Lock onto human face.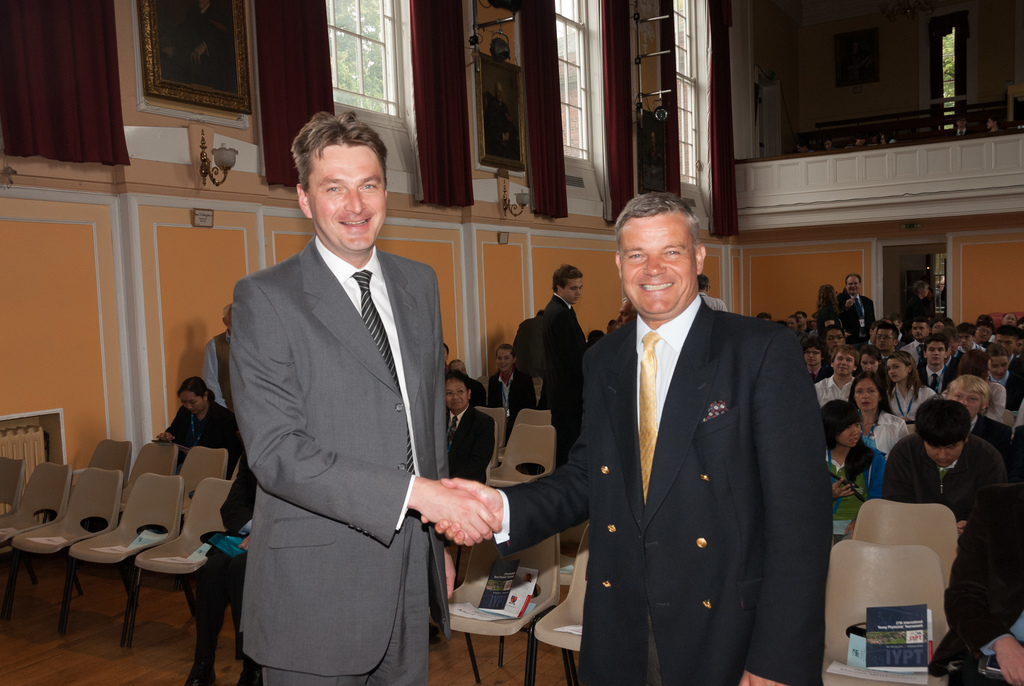
Locked: crop(975, 323, 993, 345).
